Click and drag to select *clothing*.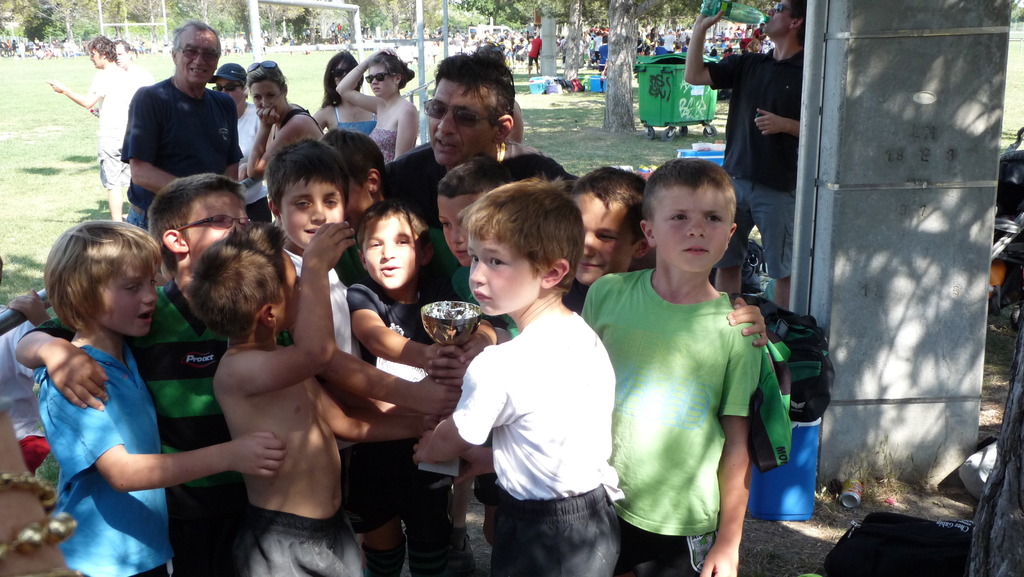
Selection: {"x1": 238, "y1": 95, "x2": 276, "y2": 225}.
